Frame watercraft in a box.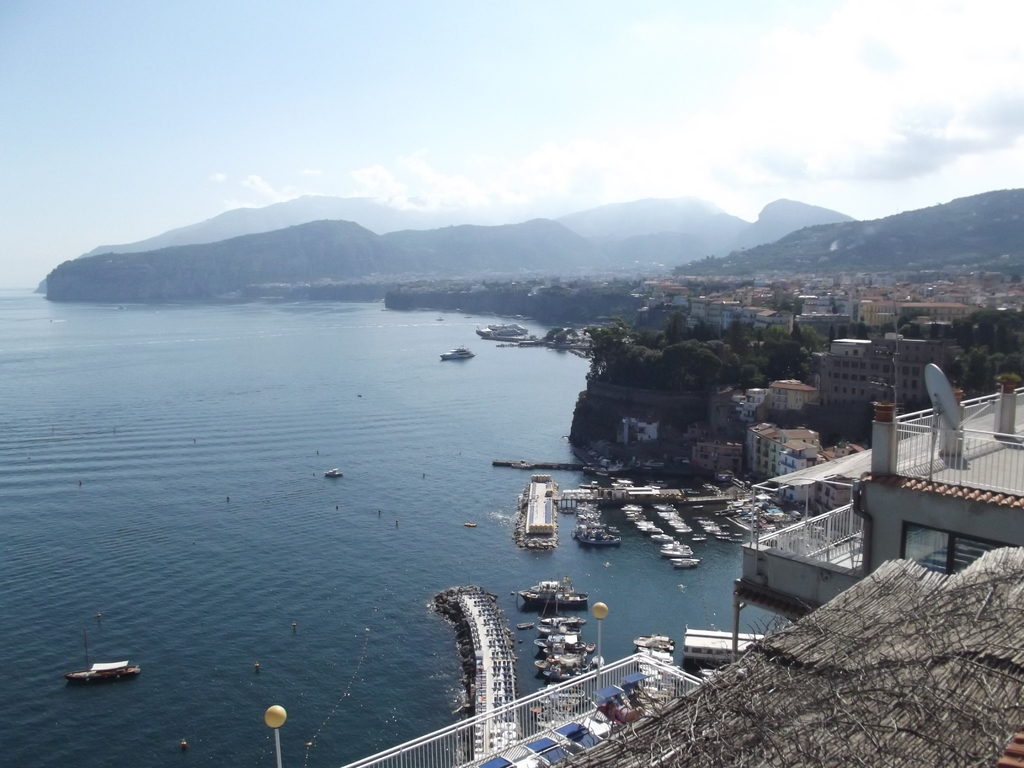
{"x1": 575, "y1": 507, "x2": 607, "y2": 522}.
